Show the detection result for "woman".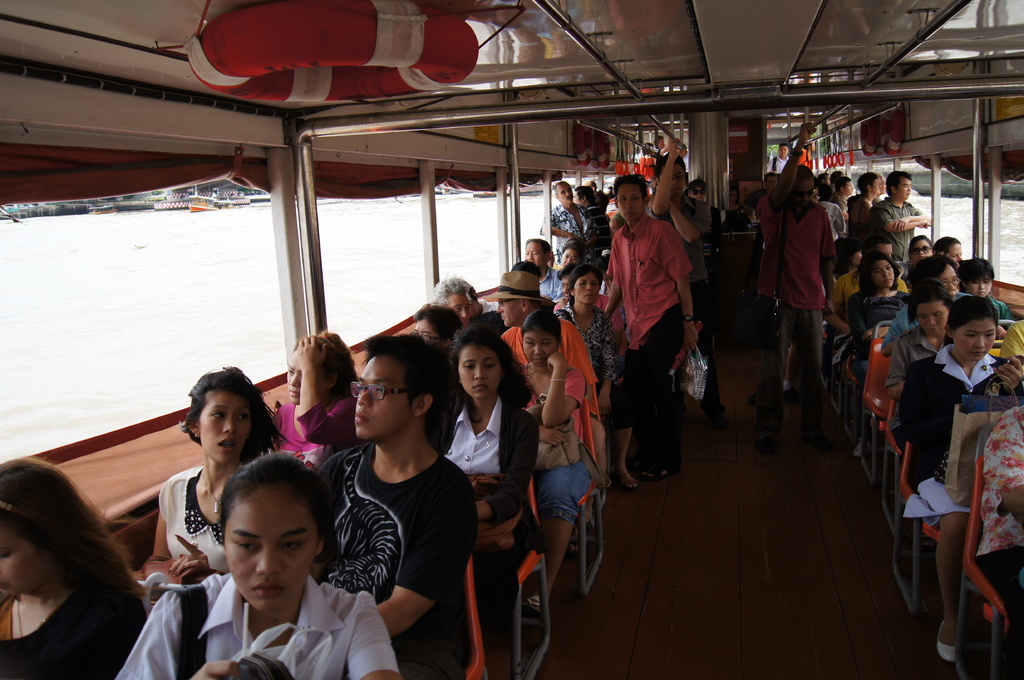
845:253:900:456.
